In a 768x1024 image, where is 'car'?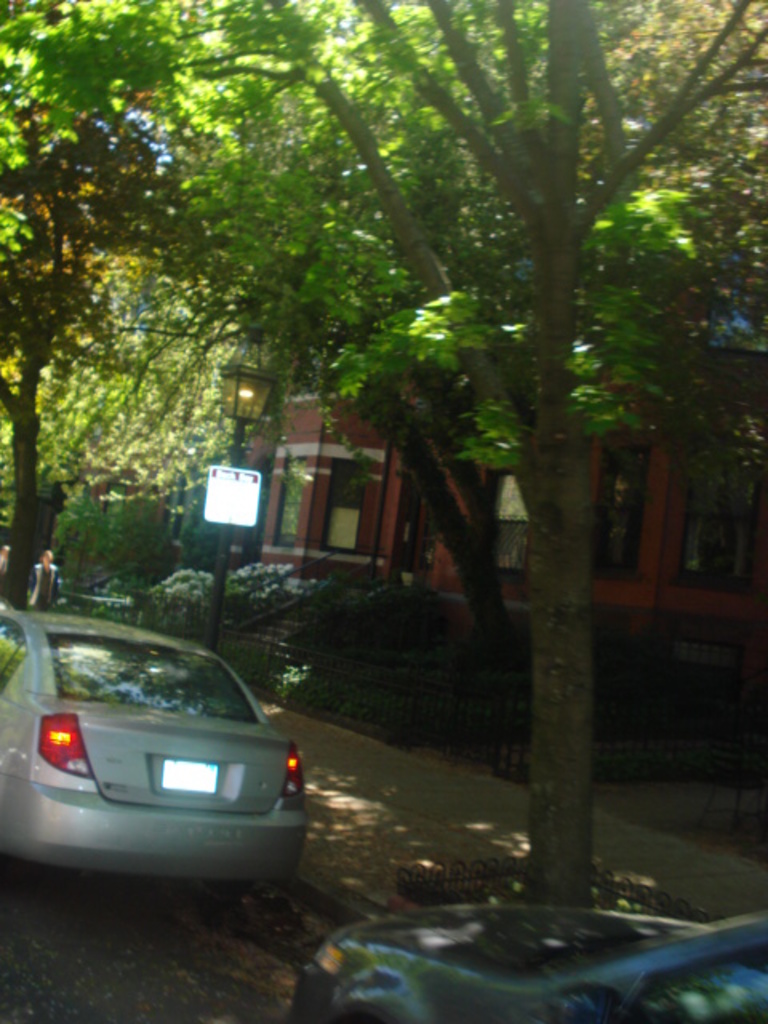
[5,611,323,909].
